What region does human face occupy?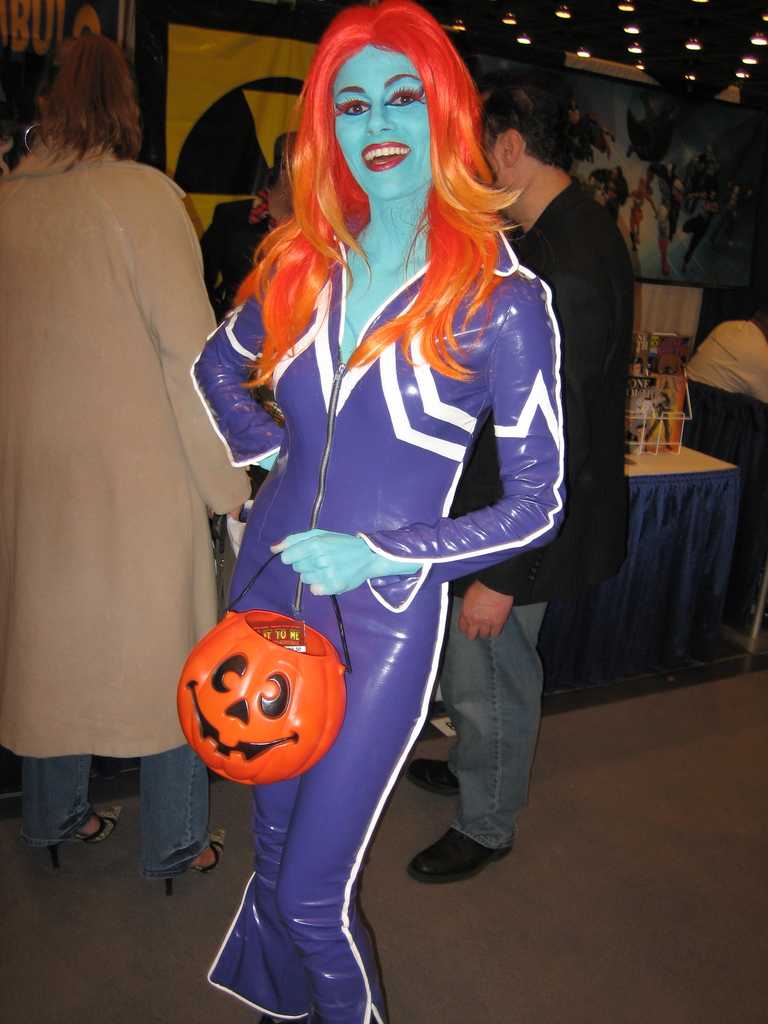
332,43,439,206.
